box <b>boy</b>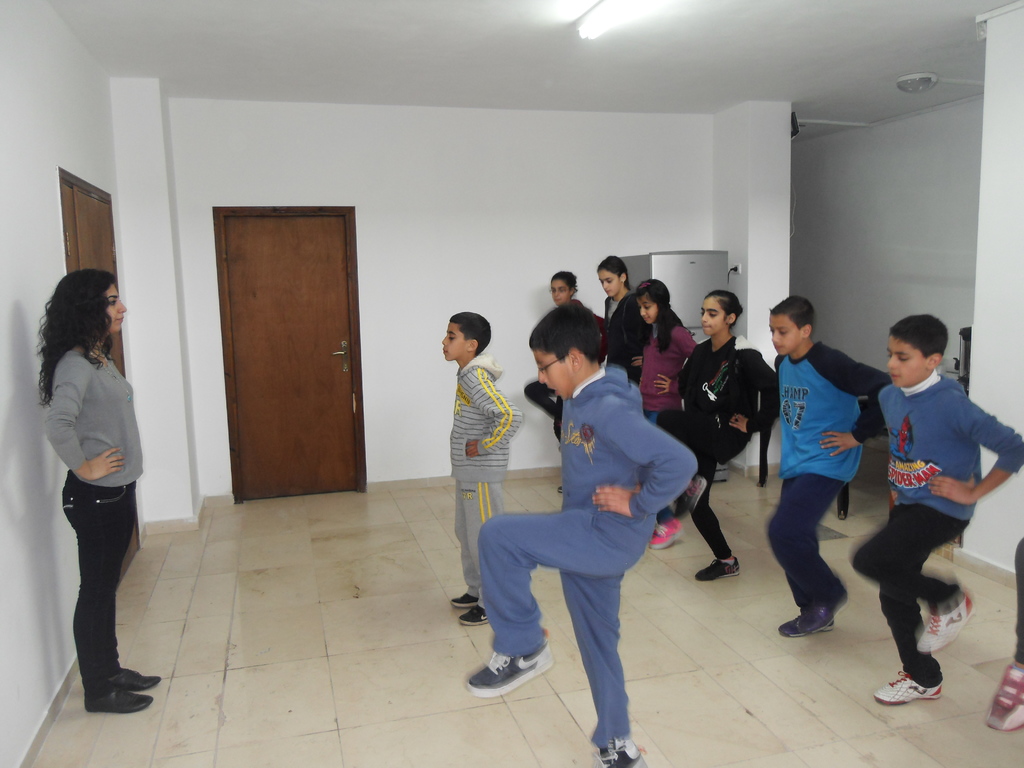
locate(441, 312, 524, 626)
